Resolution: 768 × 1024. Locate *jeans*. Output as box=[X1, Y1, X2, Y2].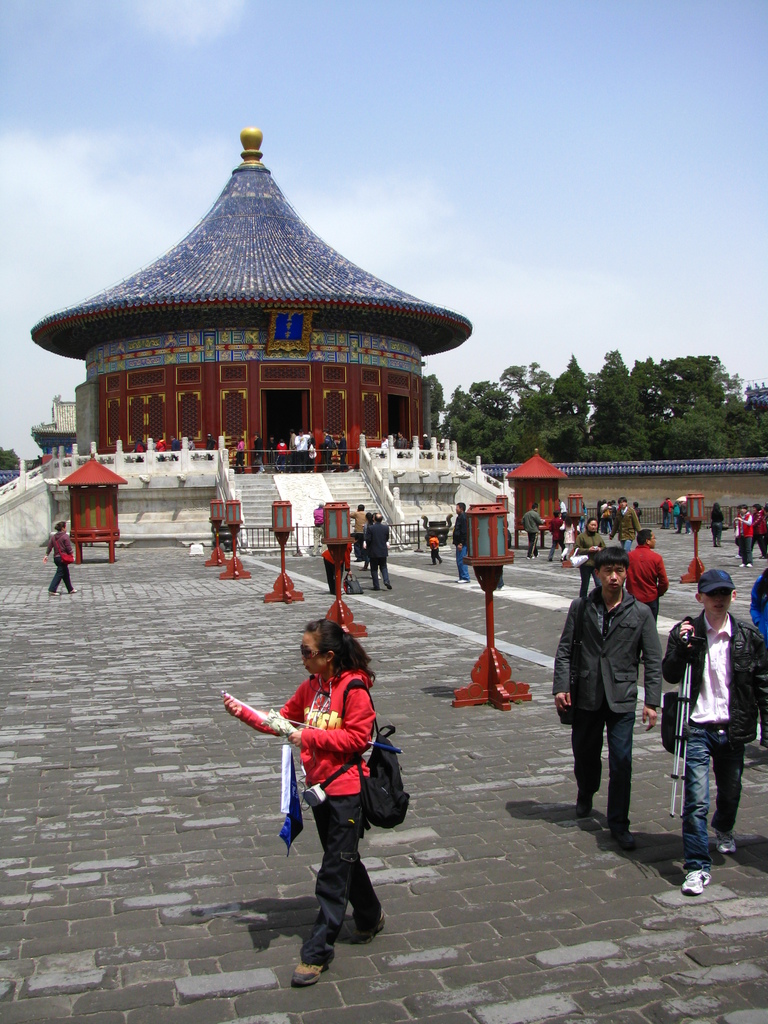
box=[372, 554, 391, 591].
